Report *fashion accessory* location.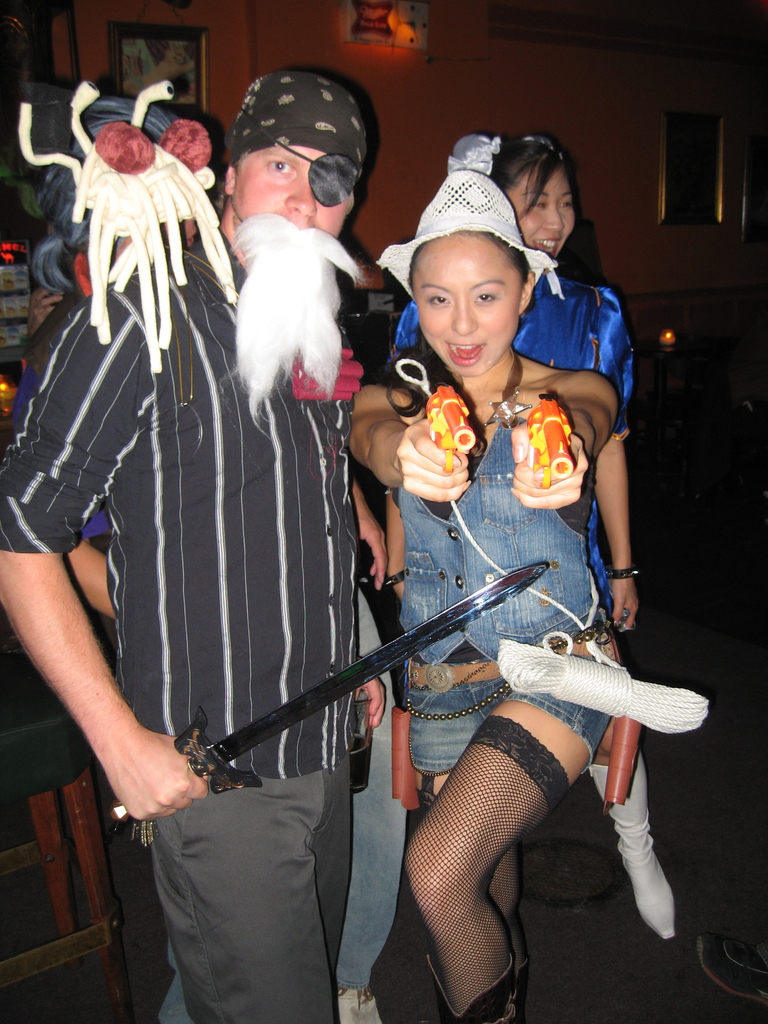
Report: BBox(380, 159, 561, 300).
